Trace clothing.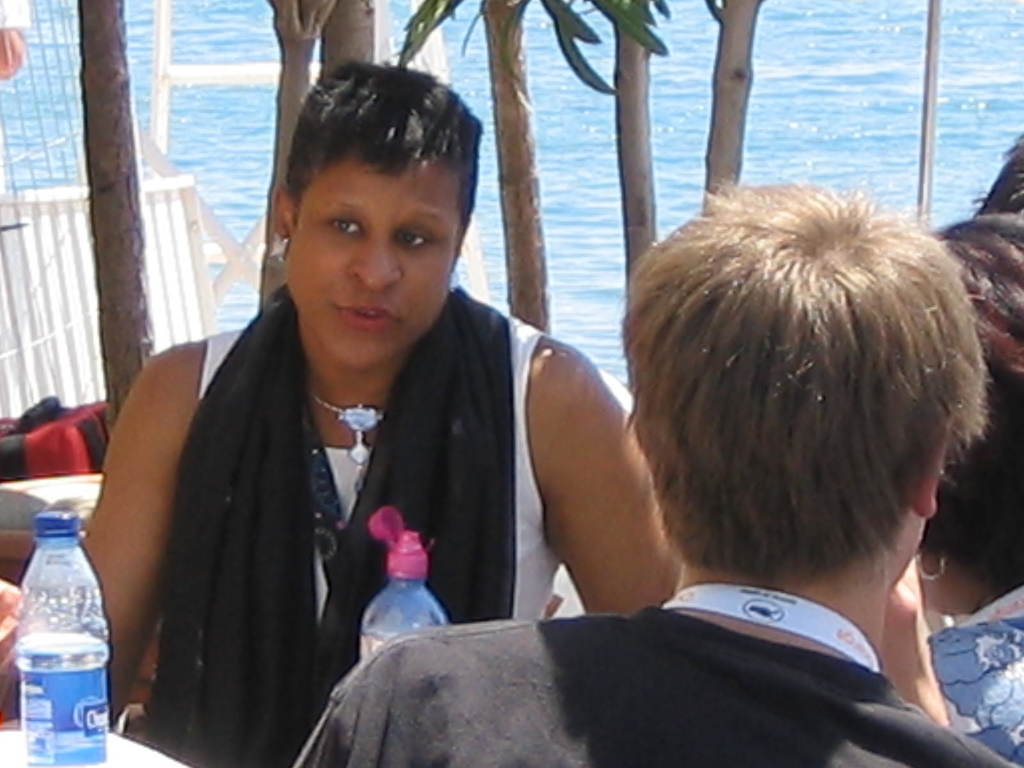
Traced to x1=291 y1=604 x2=1022 y2=767.
